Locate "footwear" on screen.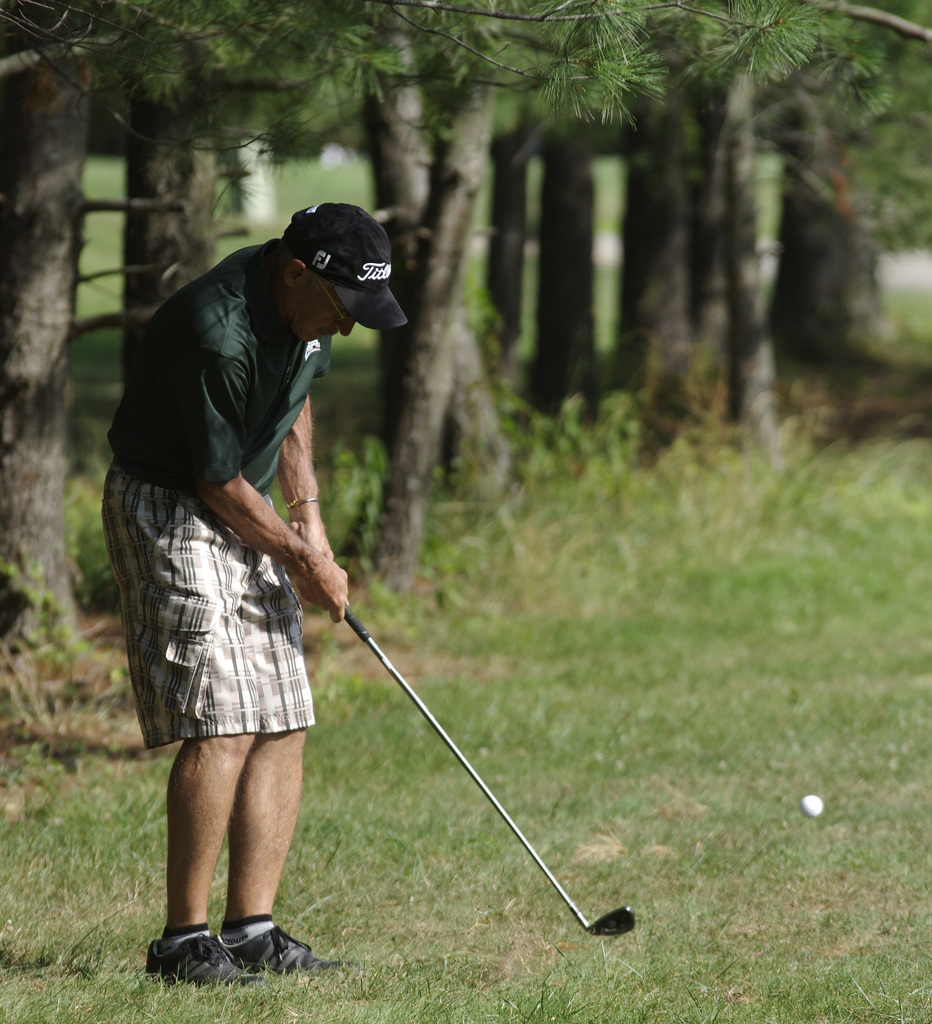
On screen at crop(224, 922, 346, 972).
